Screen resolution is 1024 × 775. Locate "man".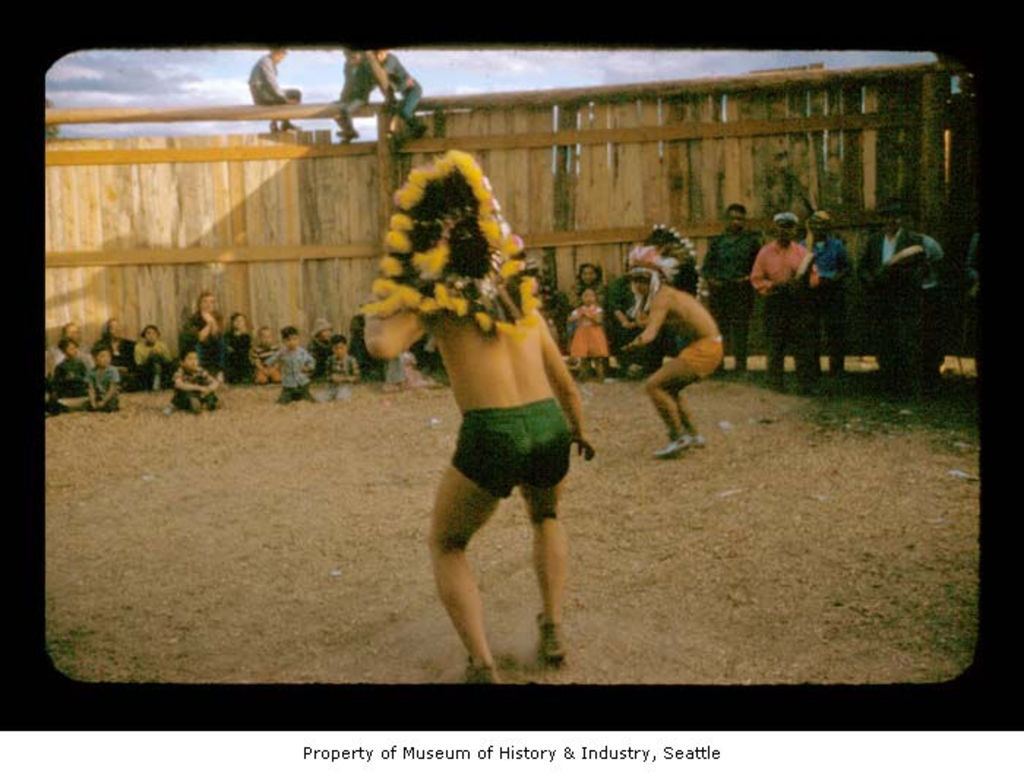
[598, 238, 739, 471].
